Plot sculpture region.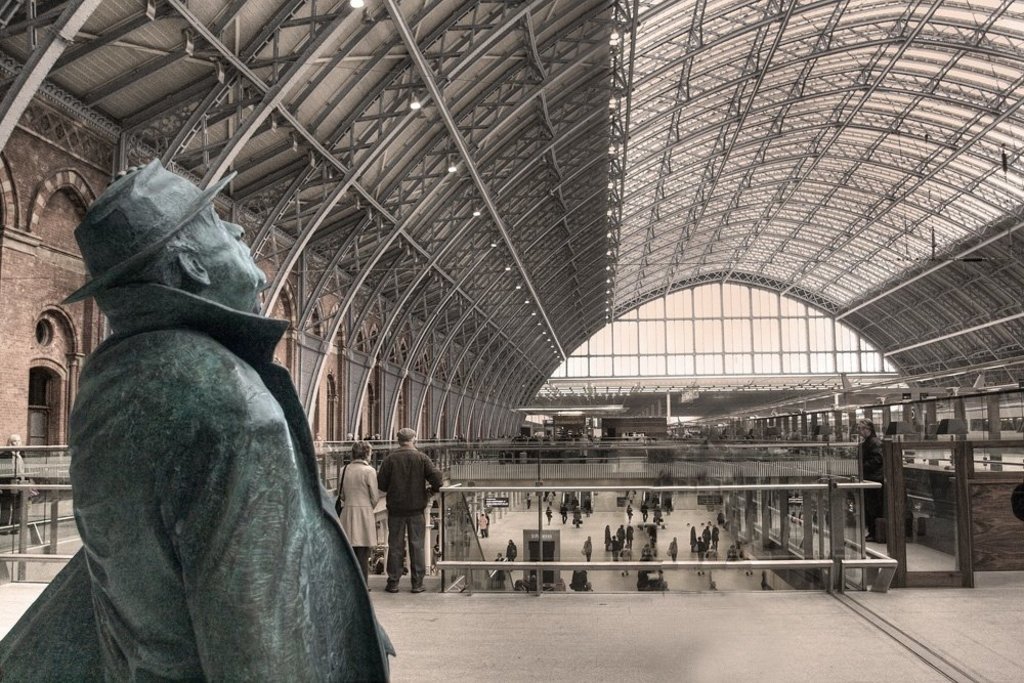
Plotted at bbox(24, 133, 379, 682).
